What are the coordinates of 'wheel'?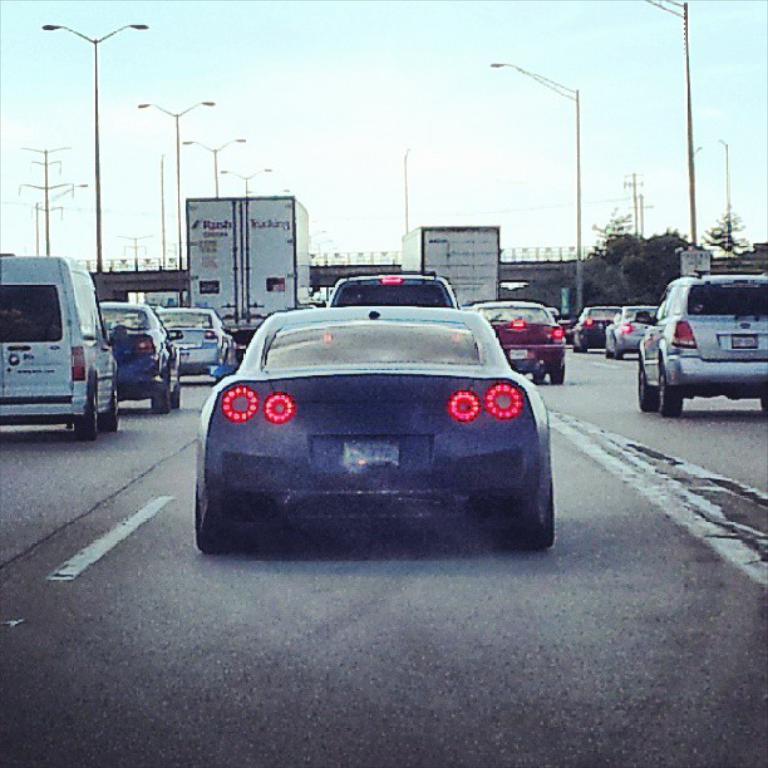
<bbox>551, 363, 566, 383</bbox>.
